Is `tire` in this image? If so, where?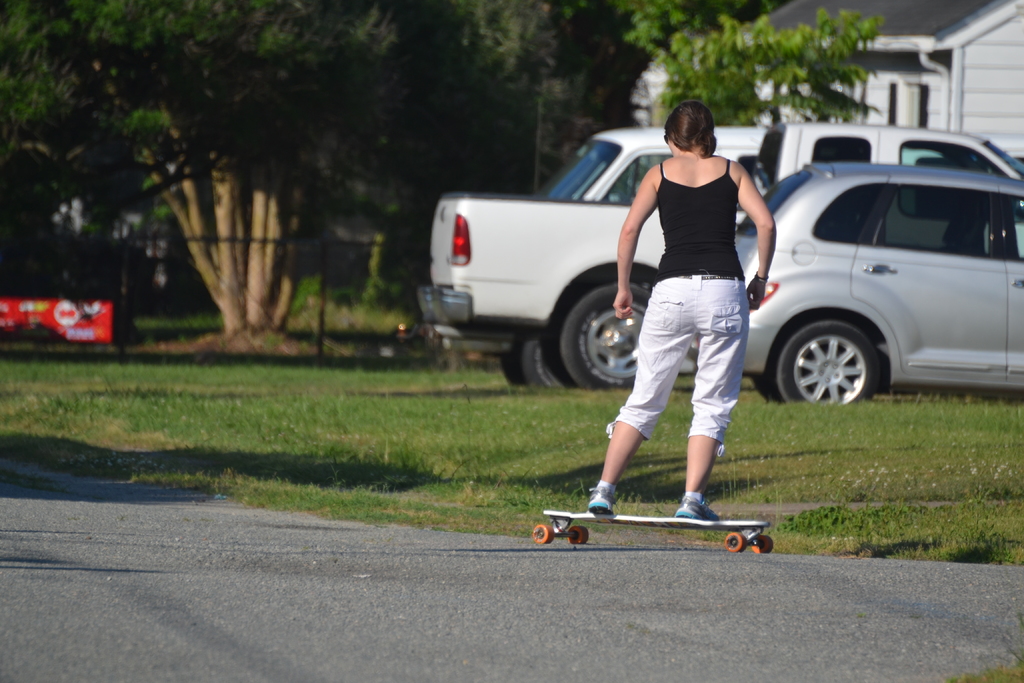
Yes, at {"x1": 776, "y1": 315, "x2": 882, "y2": 404}.
